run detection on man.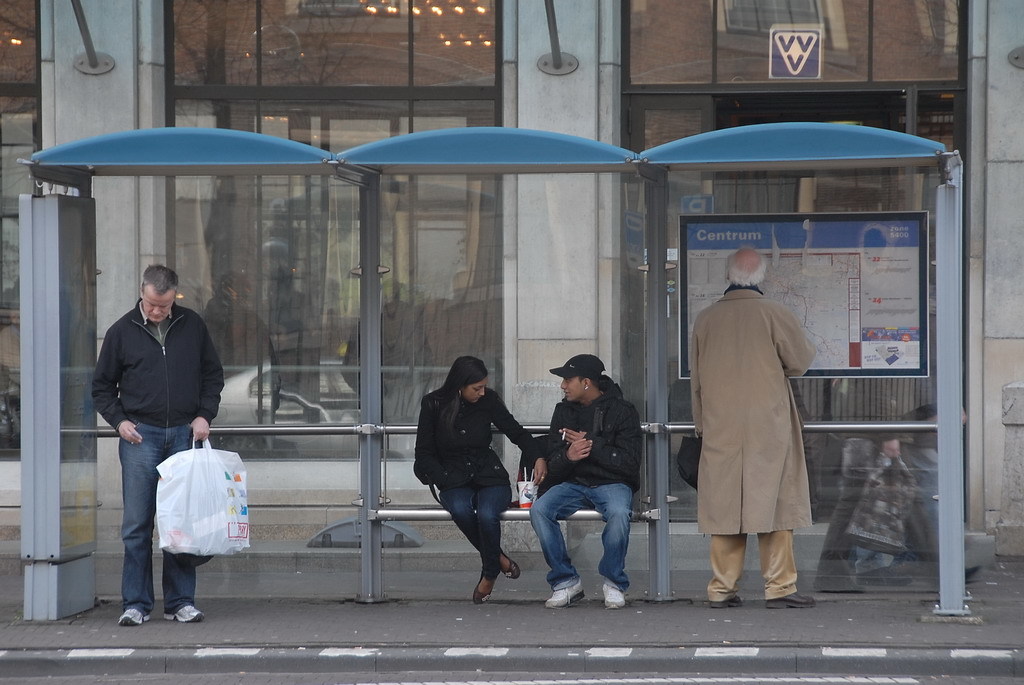
Result: bbox=[690, 237, 830, 605].
